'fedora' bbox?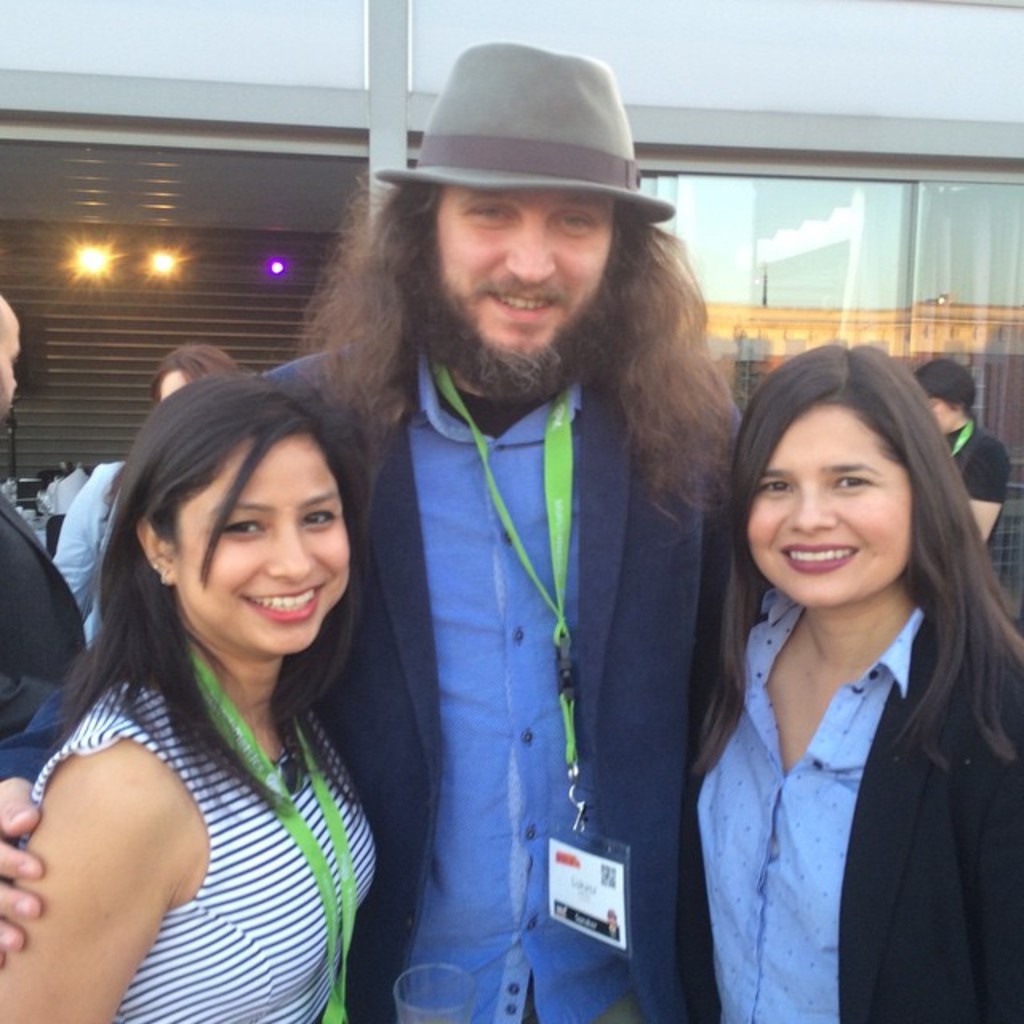
<bbox>371, 40, 672, 221</bbox>
